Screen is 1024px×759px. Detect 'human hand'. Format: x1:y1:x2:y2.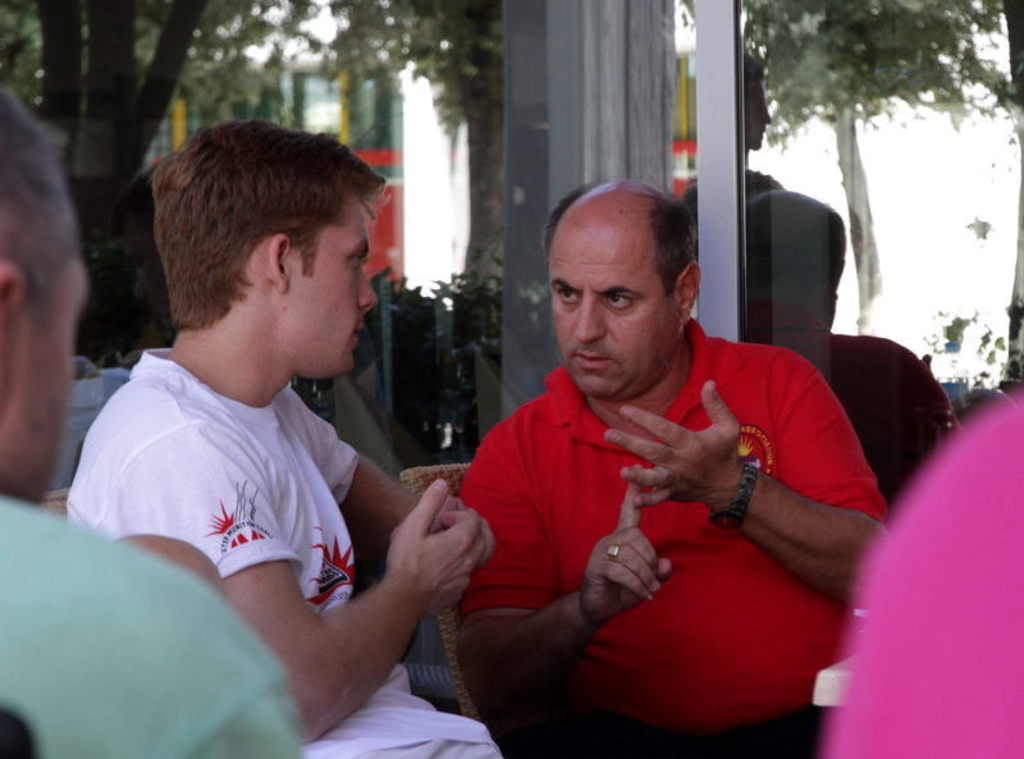
603:380:746:507.
